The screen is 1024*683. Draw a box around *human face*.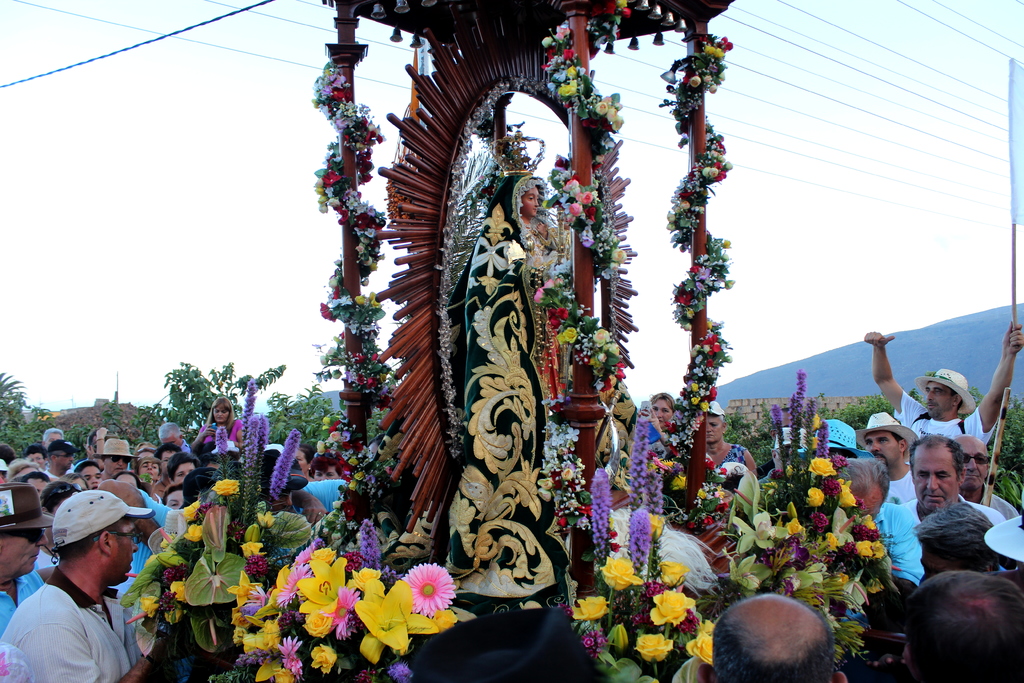
box=[83, 468, 102, 491].
